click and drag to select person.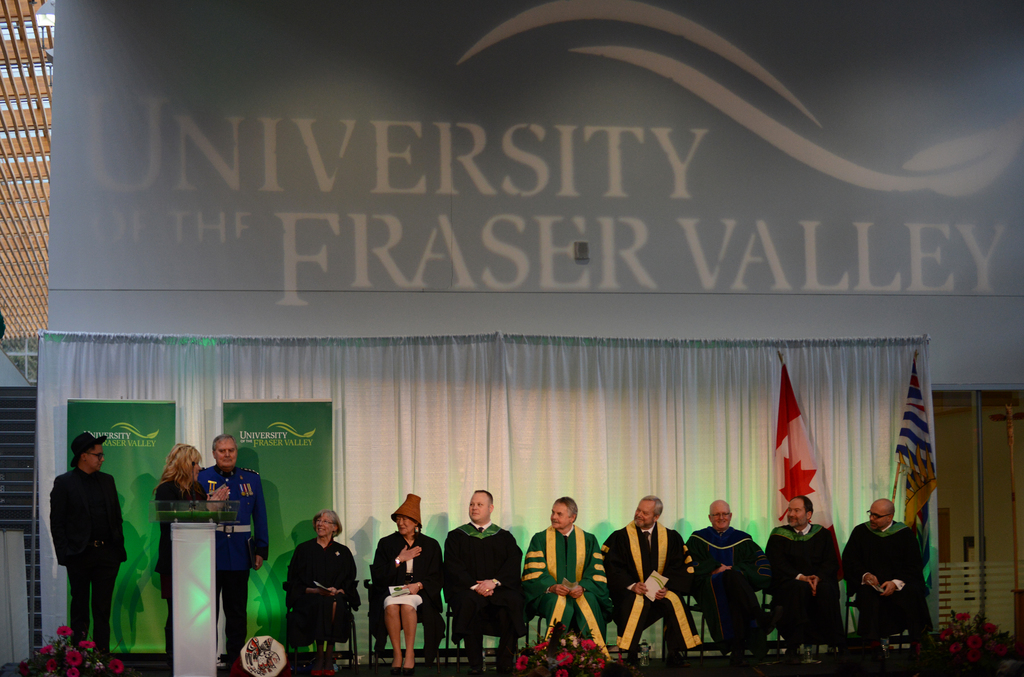
Selection: [284,511,351,676].
